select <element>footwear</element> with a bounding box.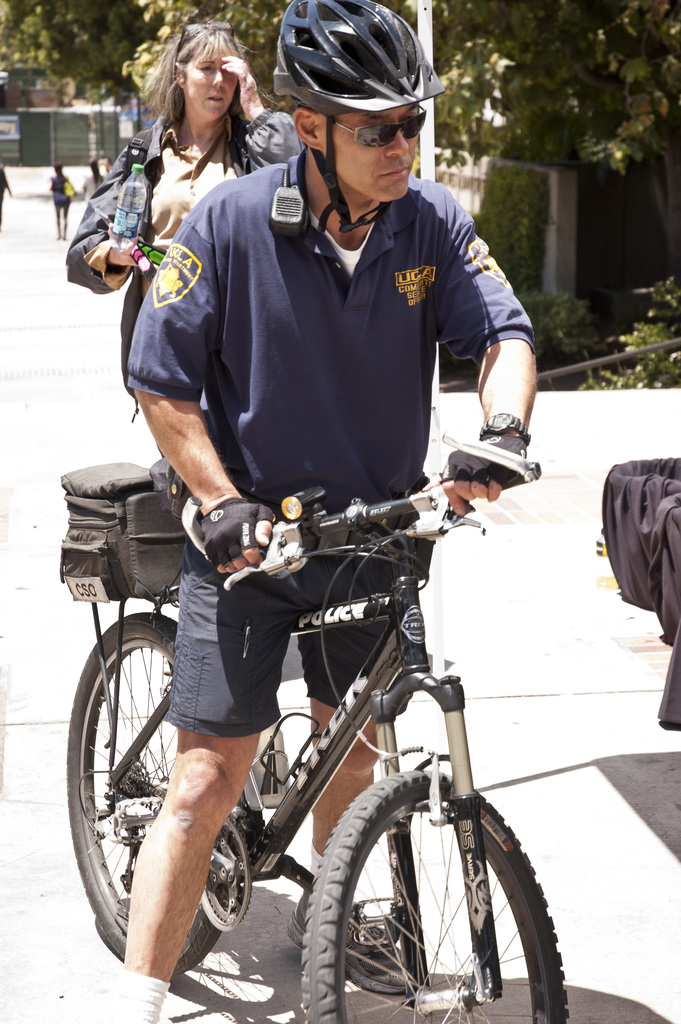
291,887,407,993.
